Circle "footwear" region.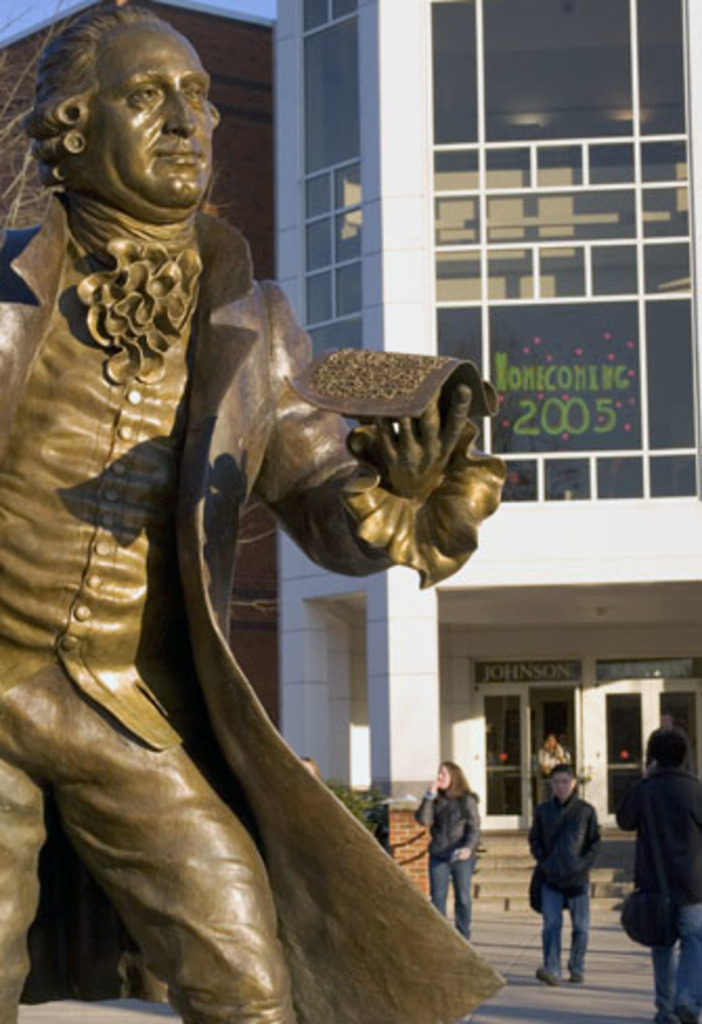
Region: x1=560, y1=970, x2=583, y2=986.
